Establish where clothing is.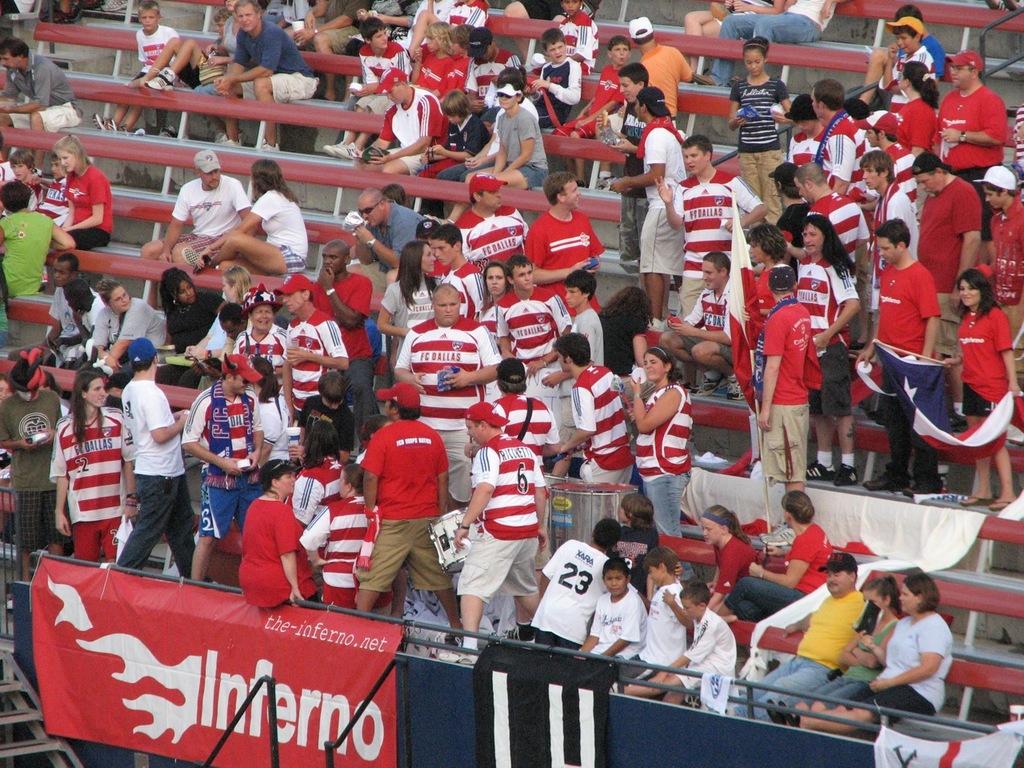
Established at select_region(716, 0, 836, 45).
